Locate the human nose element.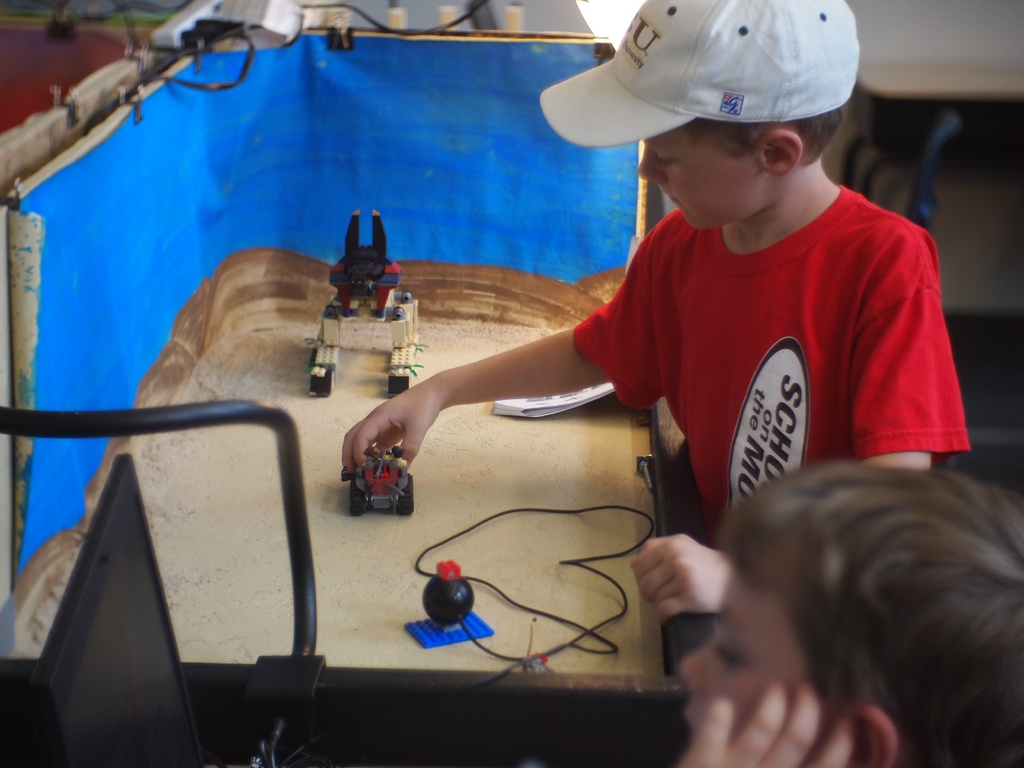
Element bbox: crop(668, 643, 723, 701).
